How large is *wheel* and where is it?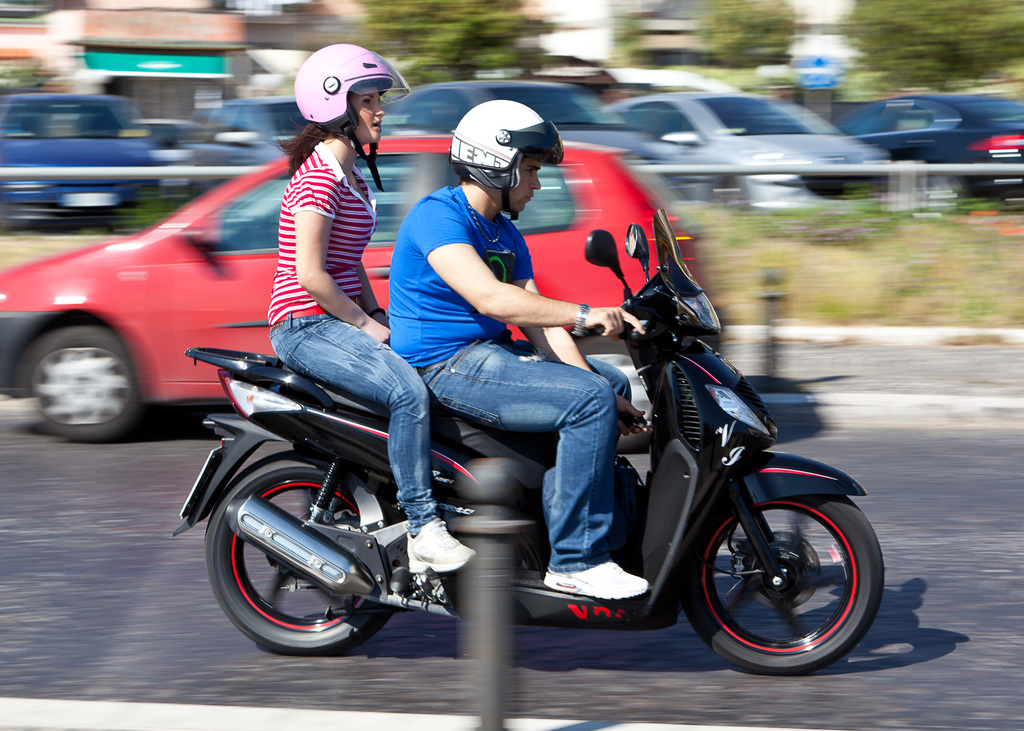
Bounding box: {"left": 204, "top": 457, "right": 396, "bottom": 650}.
